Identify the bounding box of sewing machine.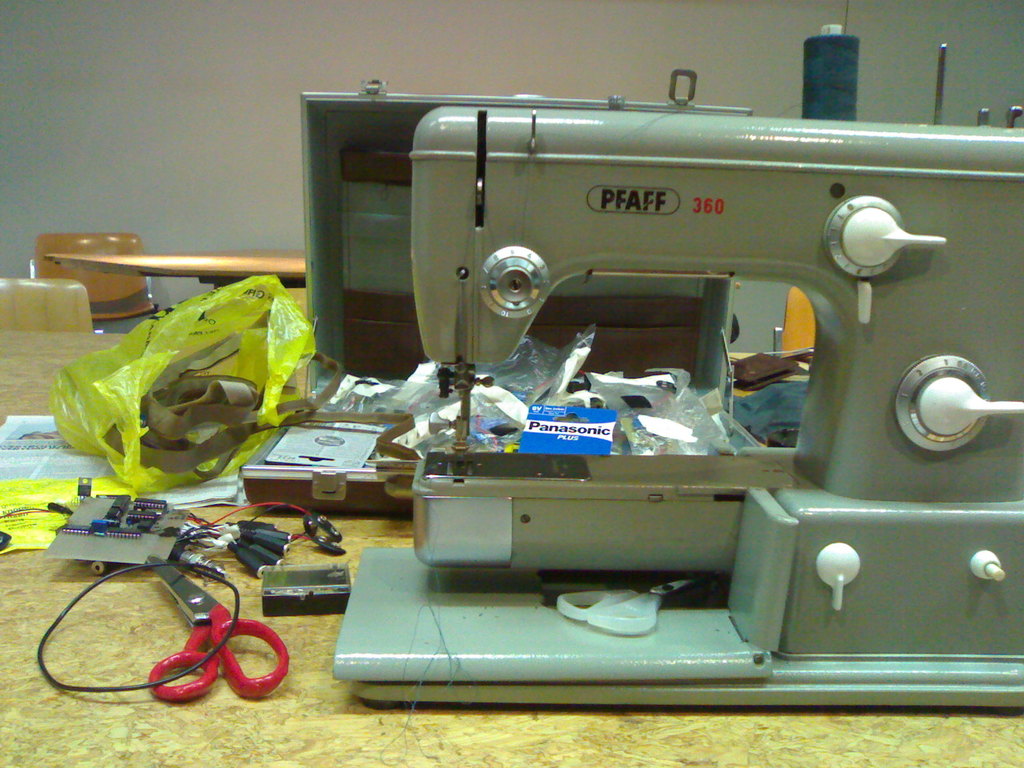
pyautogui.locateOnScreen(328, 13, 1023, 715).
